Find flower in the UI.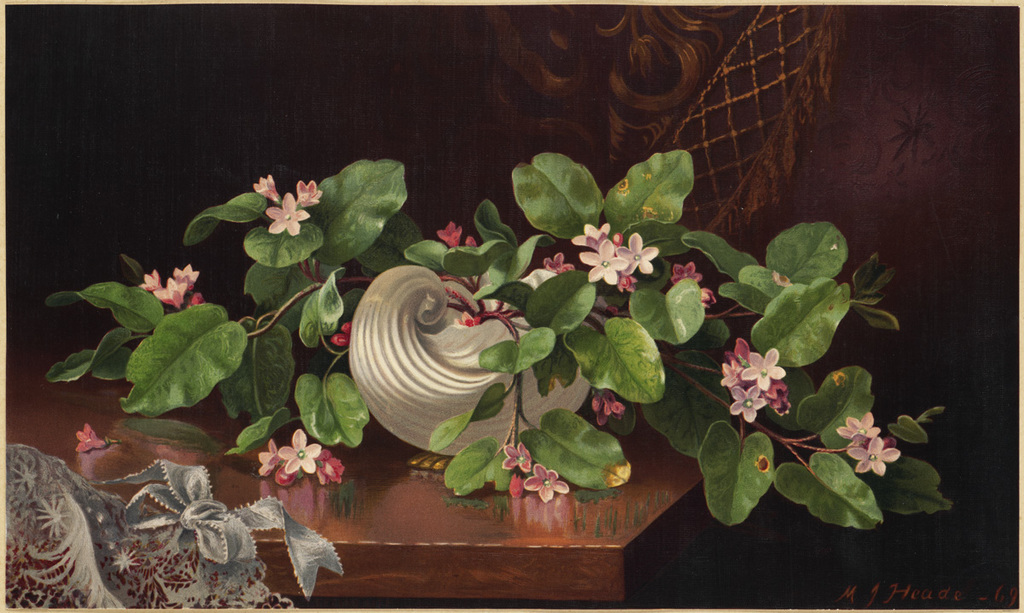
UI element at x1=503 y1=440 x2=535 y2=478.
